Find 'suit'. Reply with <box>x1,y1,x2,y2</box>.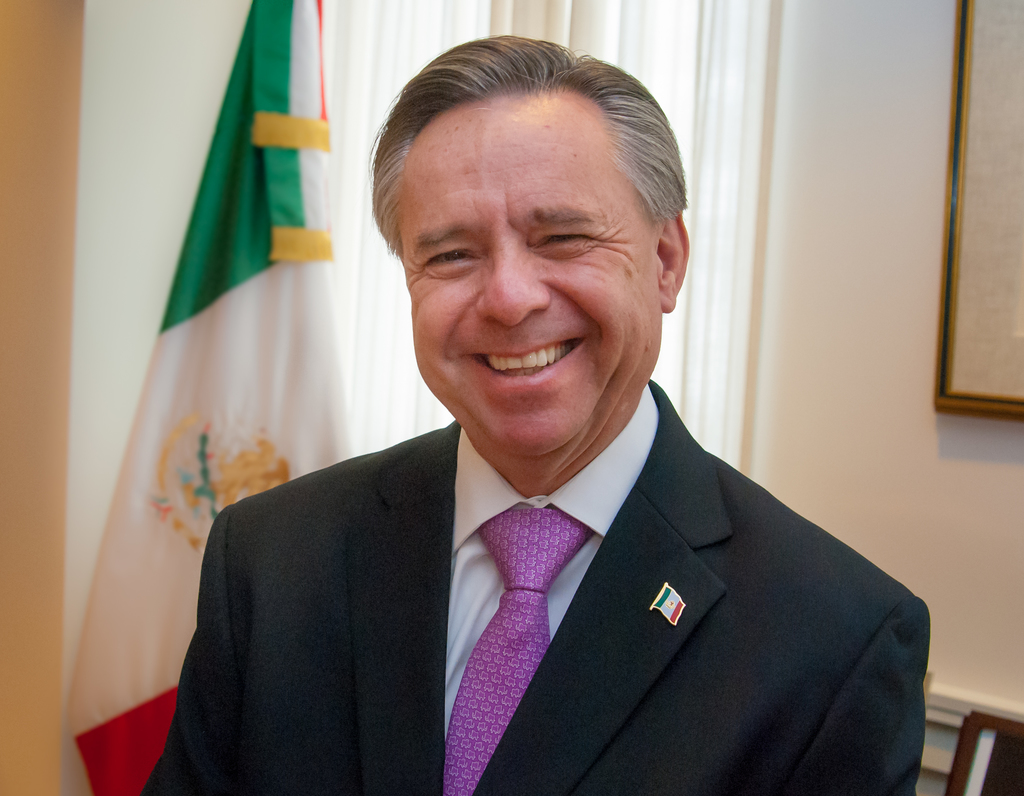
<box>136,360,964,768</box>.
